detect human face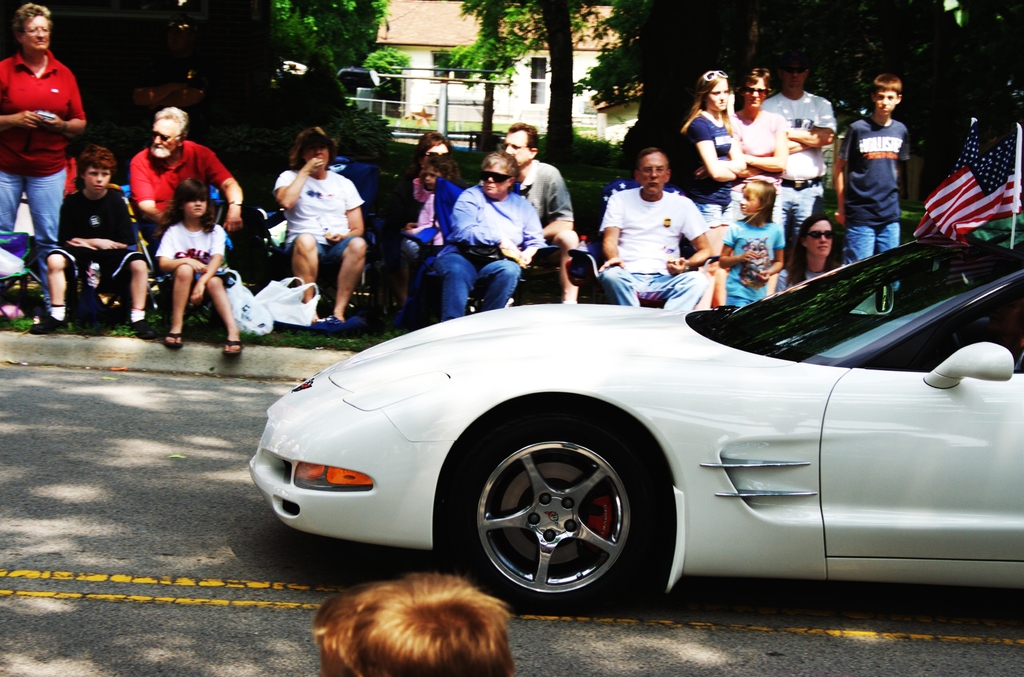
{"left": 508, "top": 135, "right": 530, "bottom": 159}
